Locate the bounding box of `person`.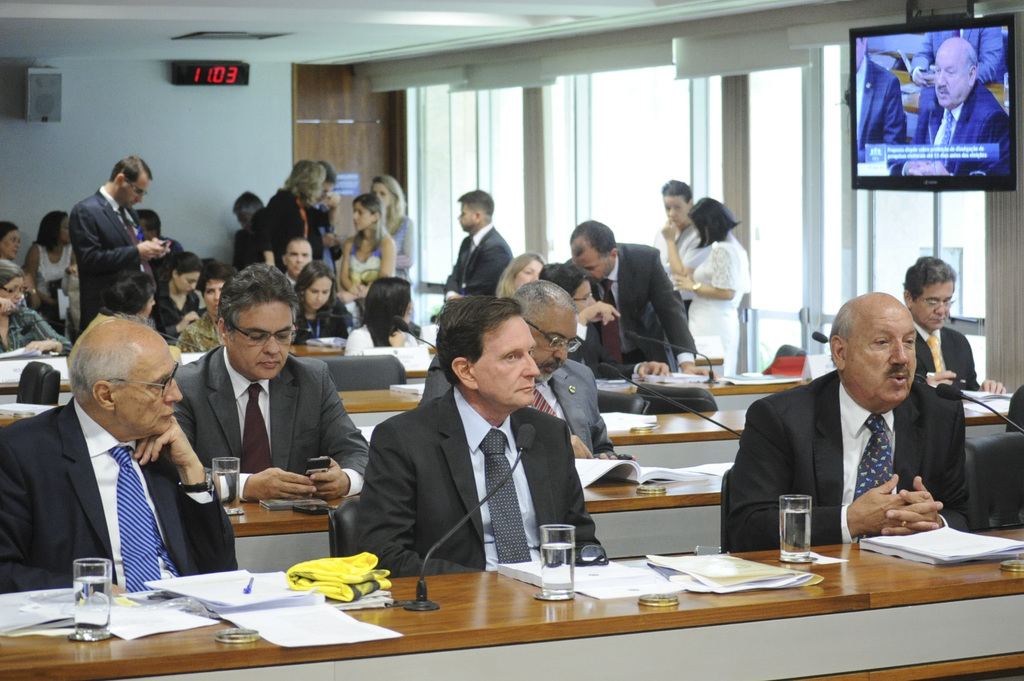
Bounding box: x1=179 y1=268 x2=216 y2=355.
